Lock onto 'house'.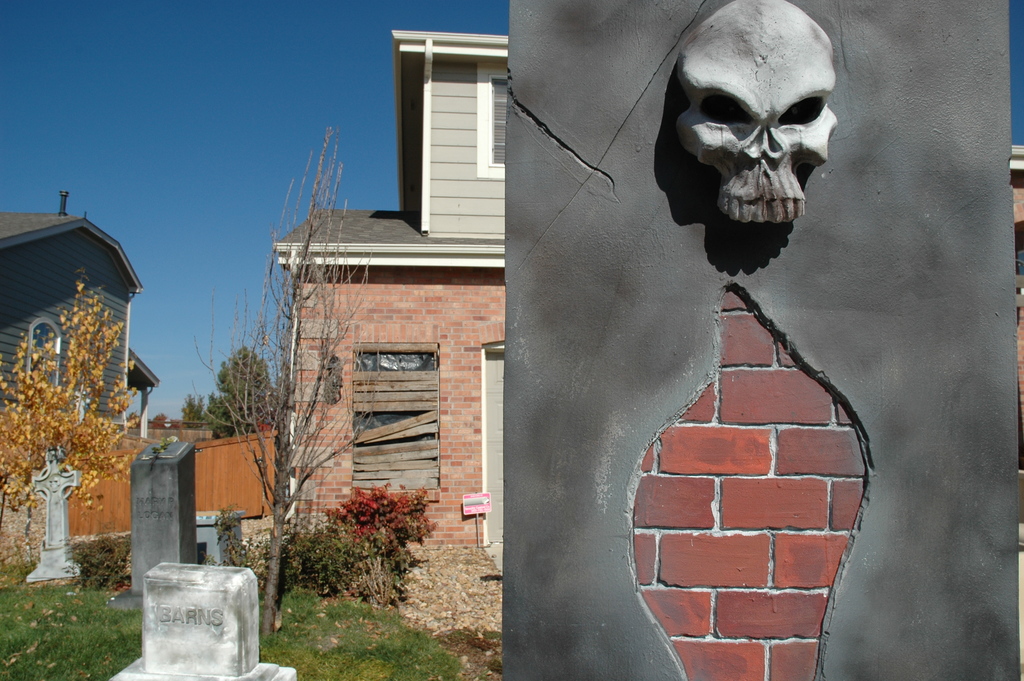
Locked: {"left": 0, "top": 183, "right": 161, "bottom": 448}.
